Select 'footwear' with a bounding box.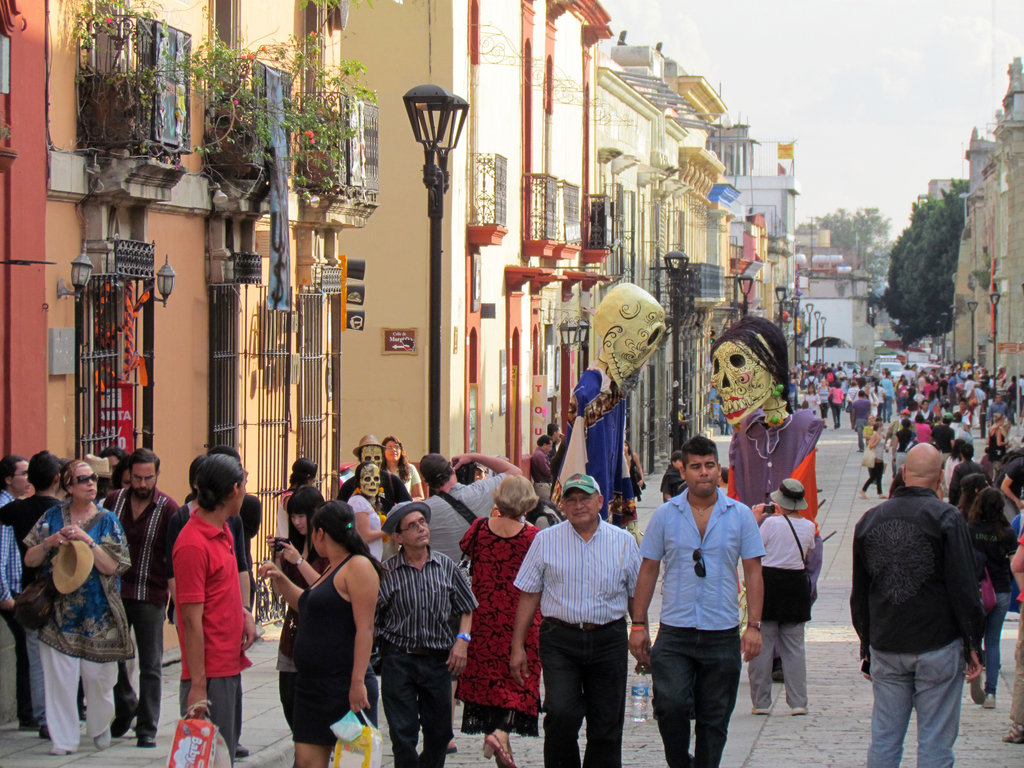
x1=426, y1=737, x2=458, y2=755.
